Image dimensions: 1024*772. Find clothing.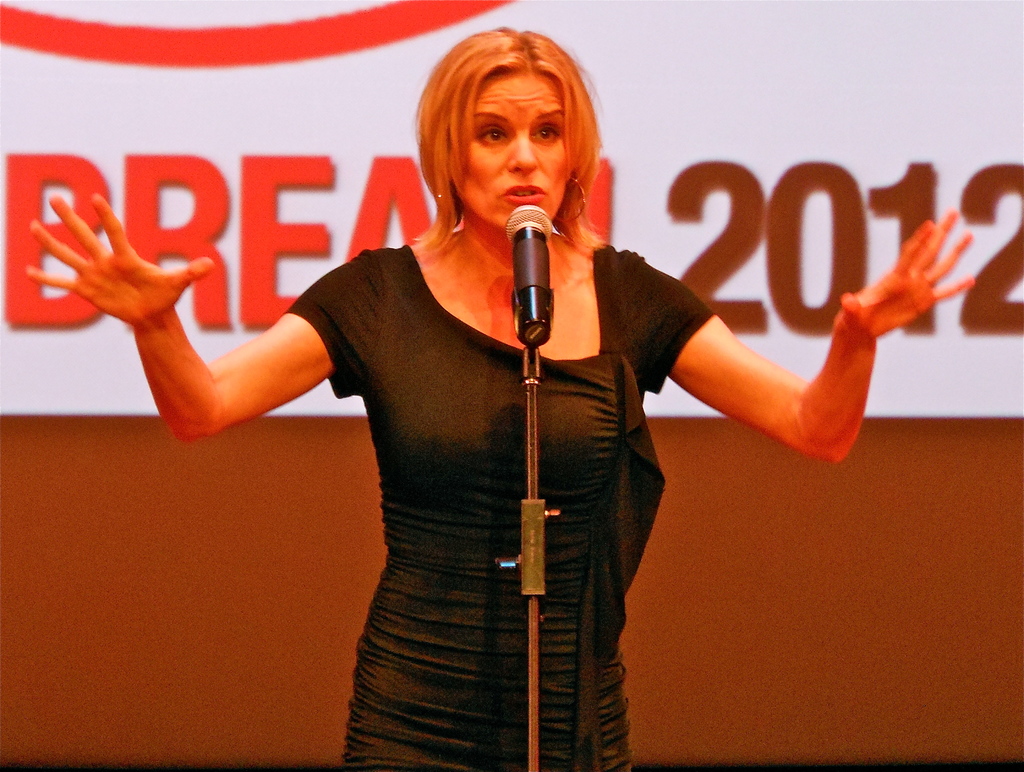
locate(253, 174, 721, 668).
